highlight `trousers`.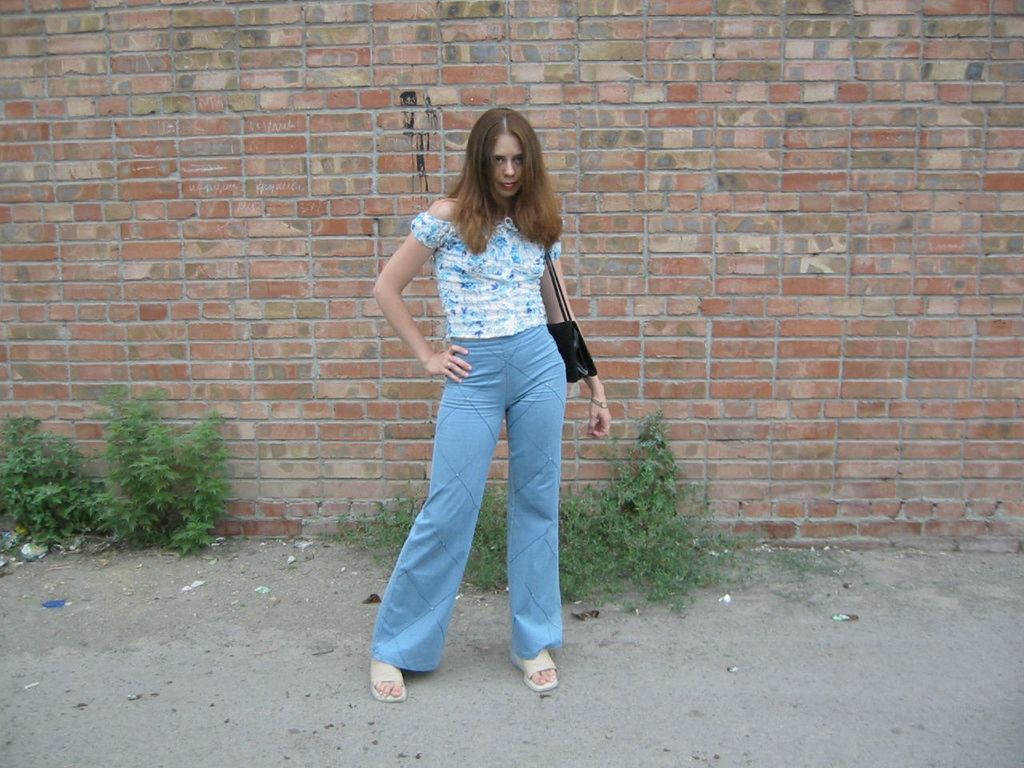
Highlighted region: [x1=380, y1=333, x2=566, y2=650].
